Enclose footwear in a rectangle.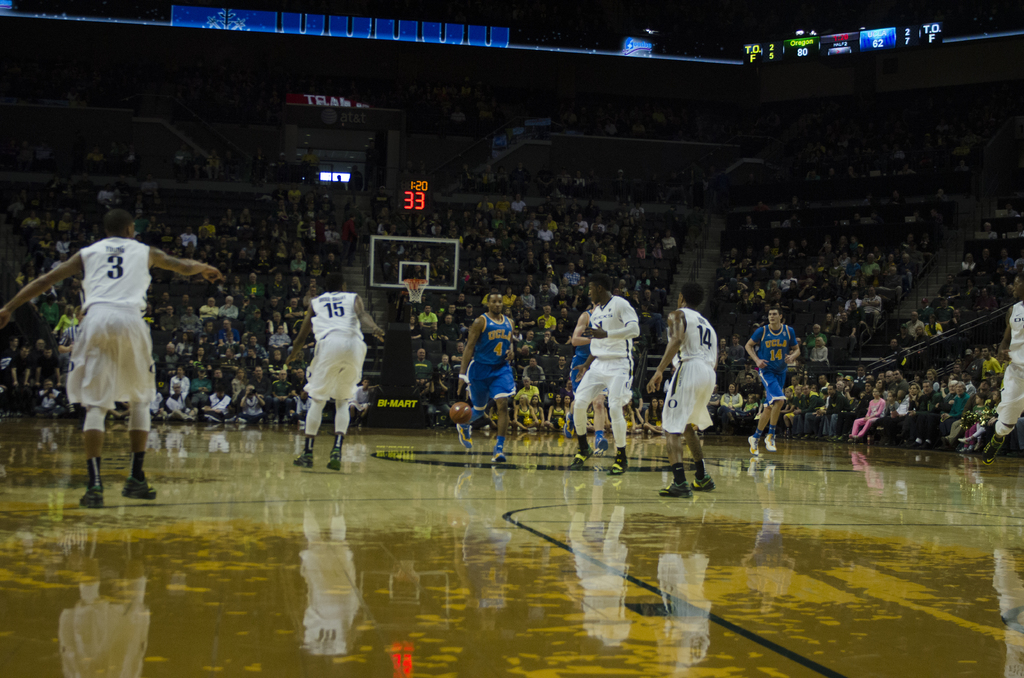
l=457, t=424, r=474, b=448.
